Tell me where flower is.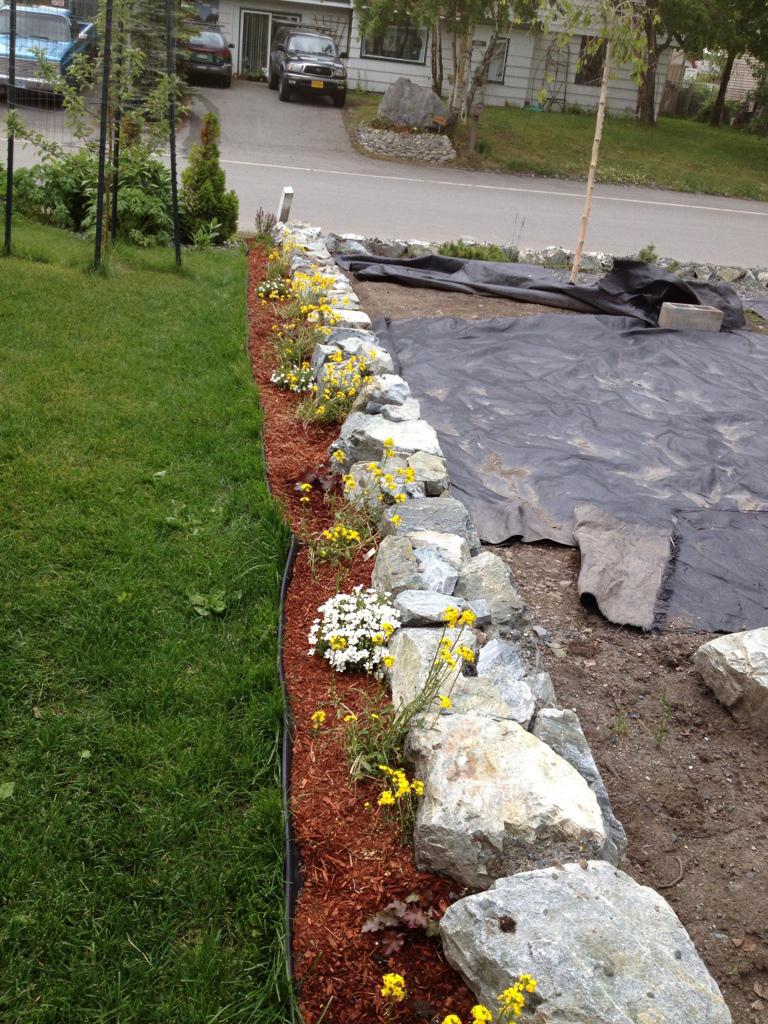
flower is at region(436, 639, 458, 667).
